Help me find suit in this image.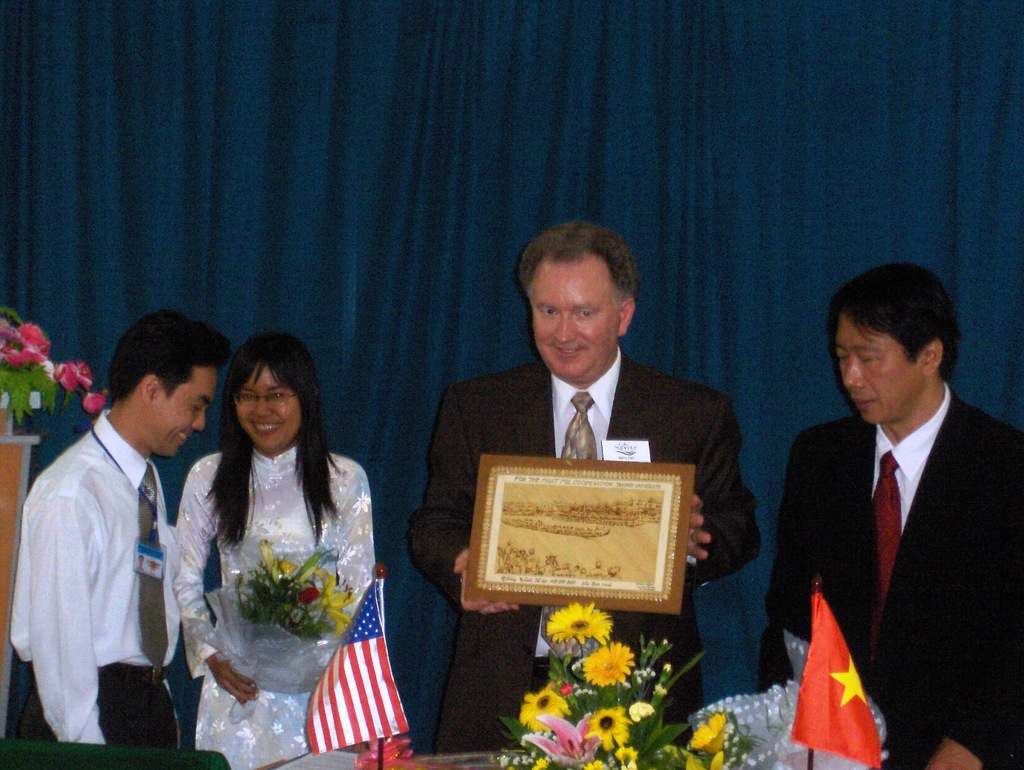
Found it: {"x1": 407, "y1": 342, "x2": 761, "y2": 758}.
